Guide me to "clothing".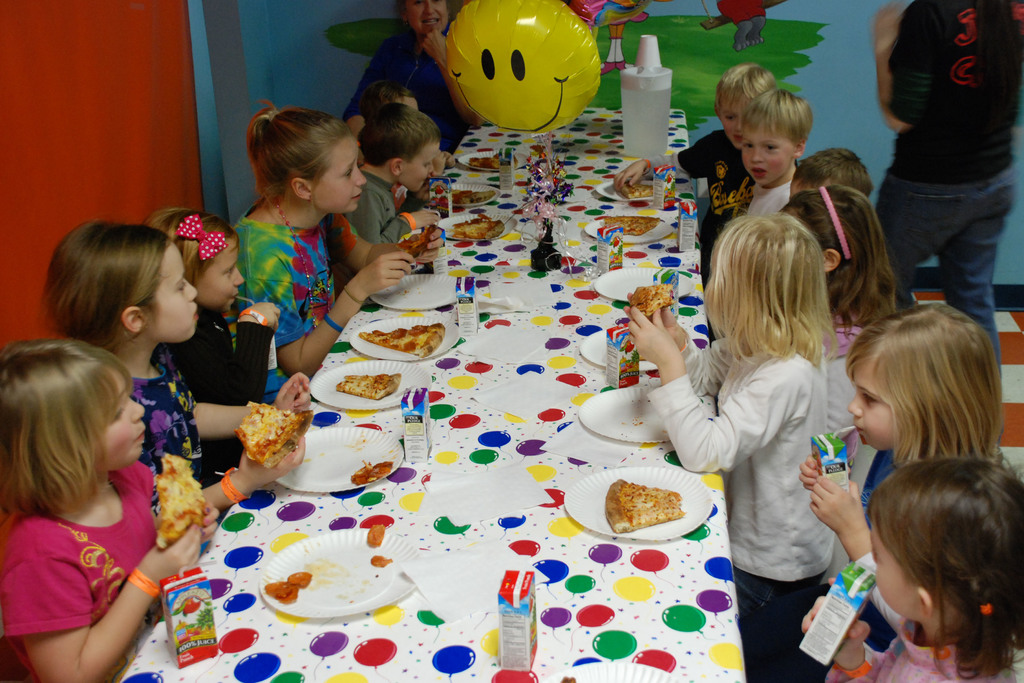
Guidance: (left=20, top=471, right=164, bottom=659).
